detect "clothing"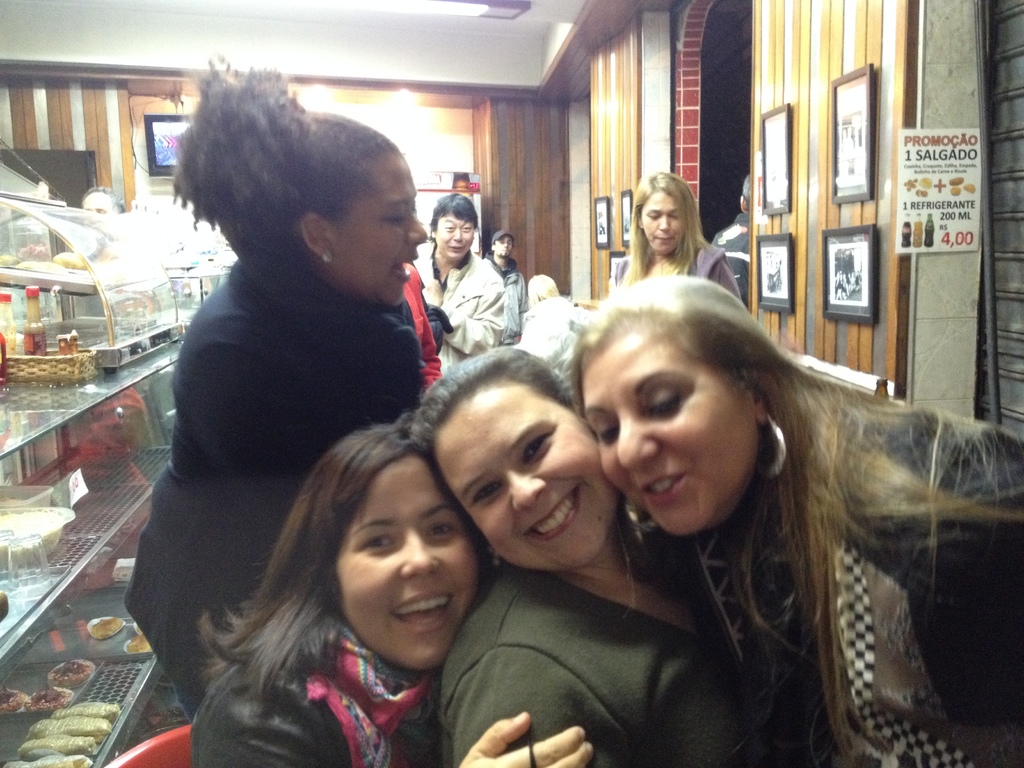
x1=116, y1=243, x2=433, y2=724
